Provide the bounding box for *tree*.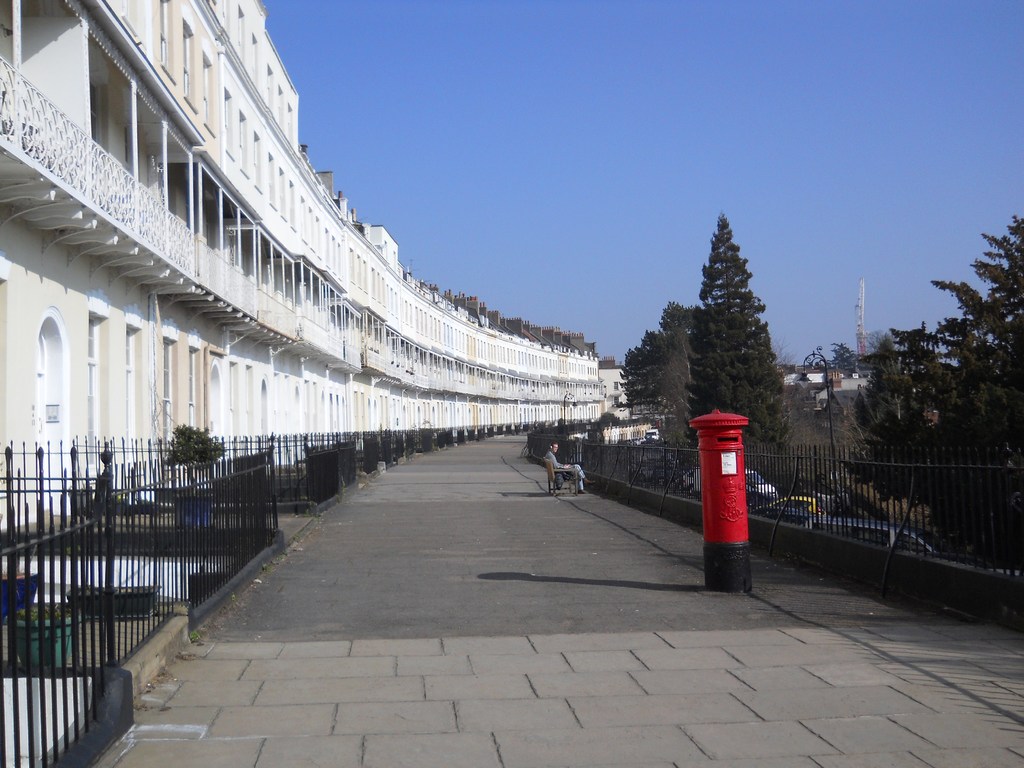
[left=849, top=336, right=922, bottom=458].
